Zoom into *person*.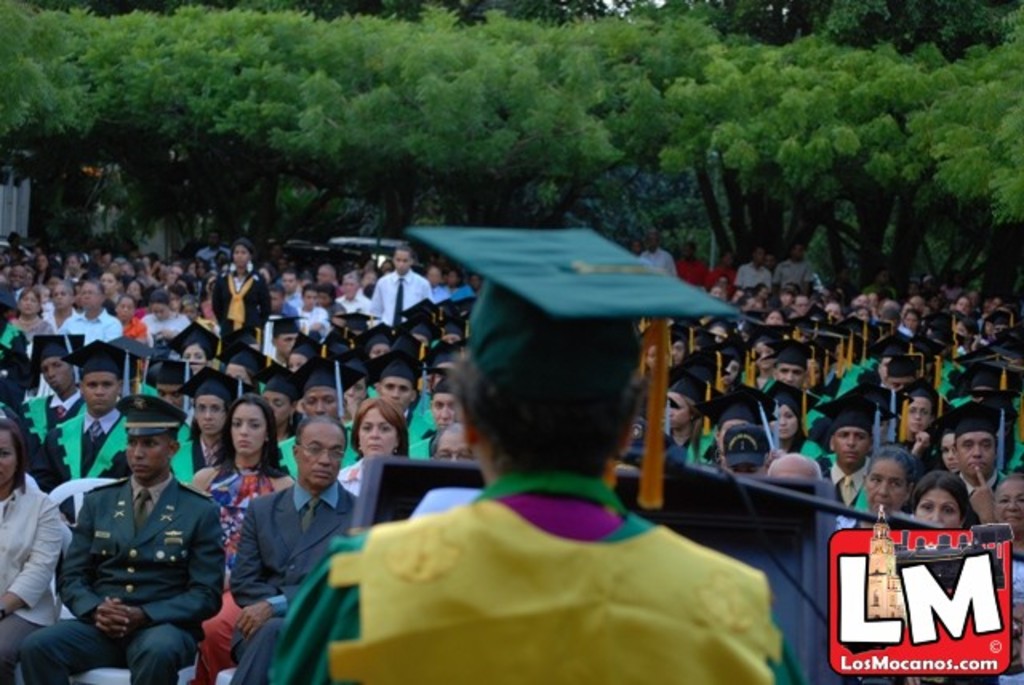
Zoom target: (18, 328, 86, 488).
